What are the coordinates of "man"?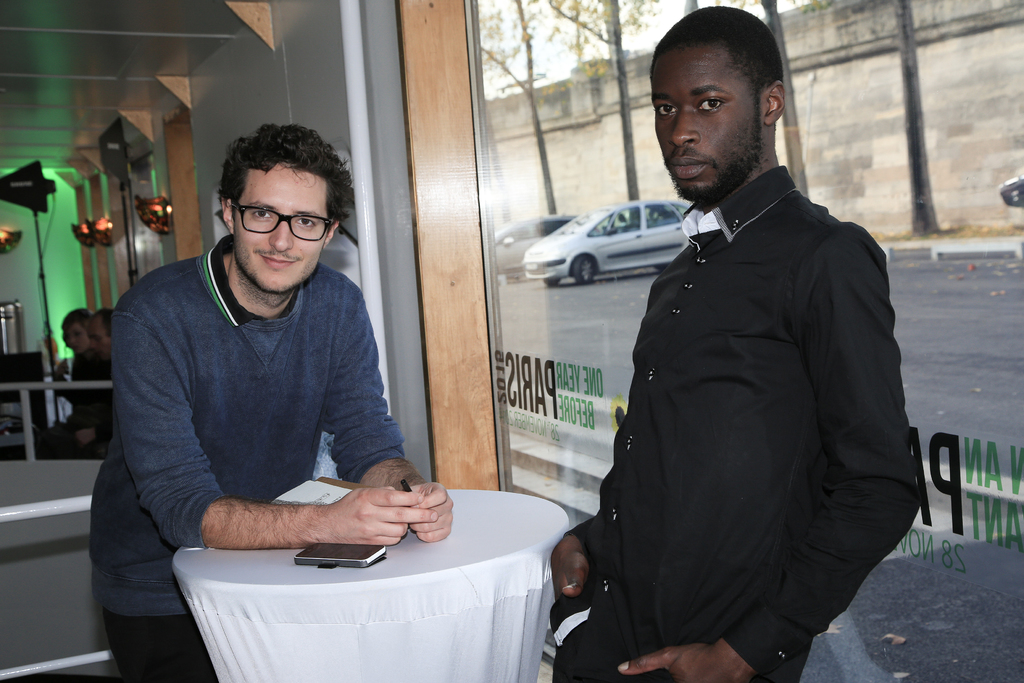
bbox=[566, 6, 916, 682].
